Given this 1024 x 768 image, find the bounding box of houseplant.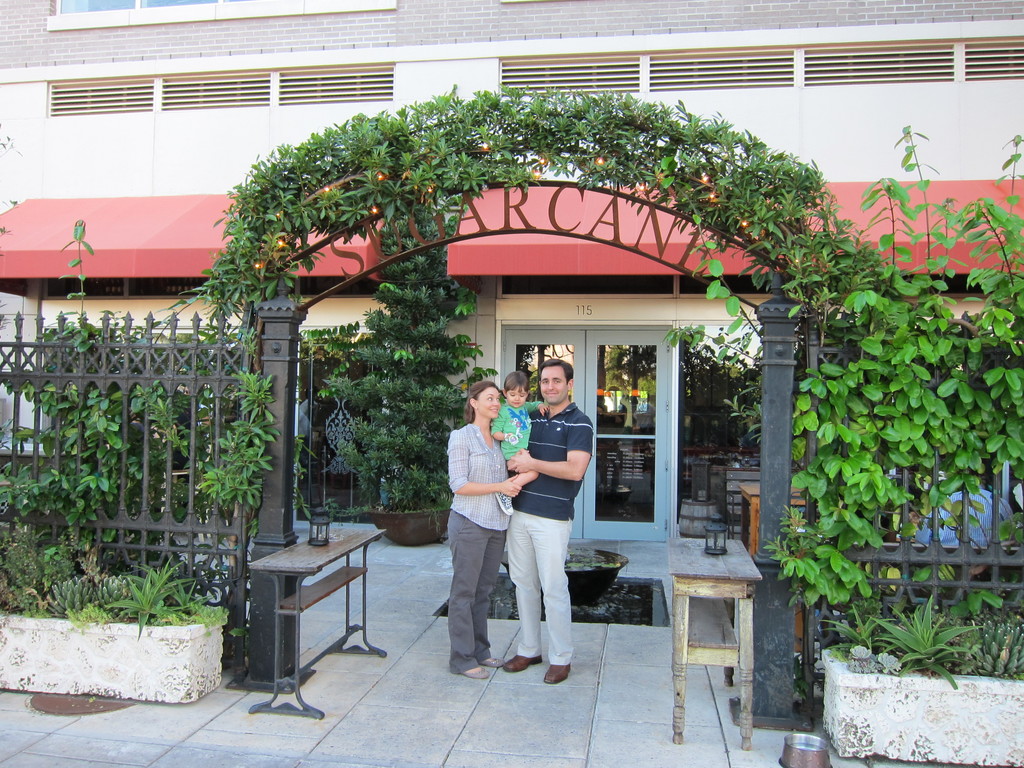
(x1=831, y1=578, x2=1023, y2=767).
